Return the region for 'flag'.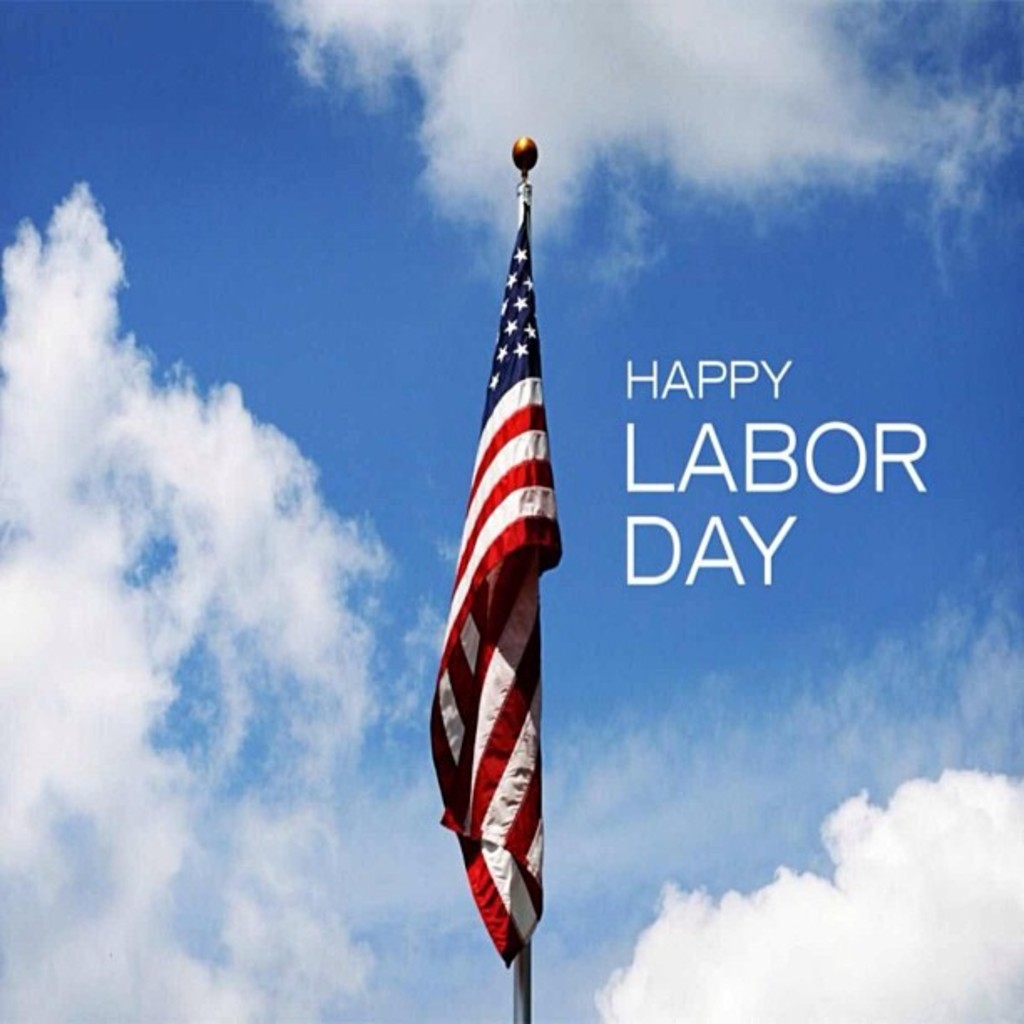
rect(413, 161, 586, 997).
